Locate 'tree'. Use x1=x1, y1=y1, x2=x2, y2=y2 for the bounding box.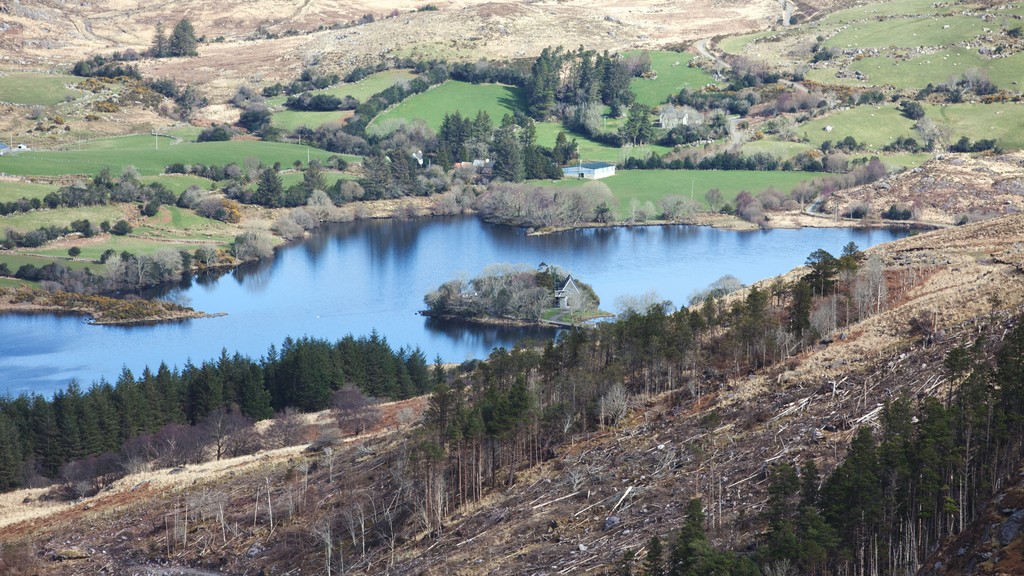
x1=477, y1=115, x2=506, y2=140.
